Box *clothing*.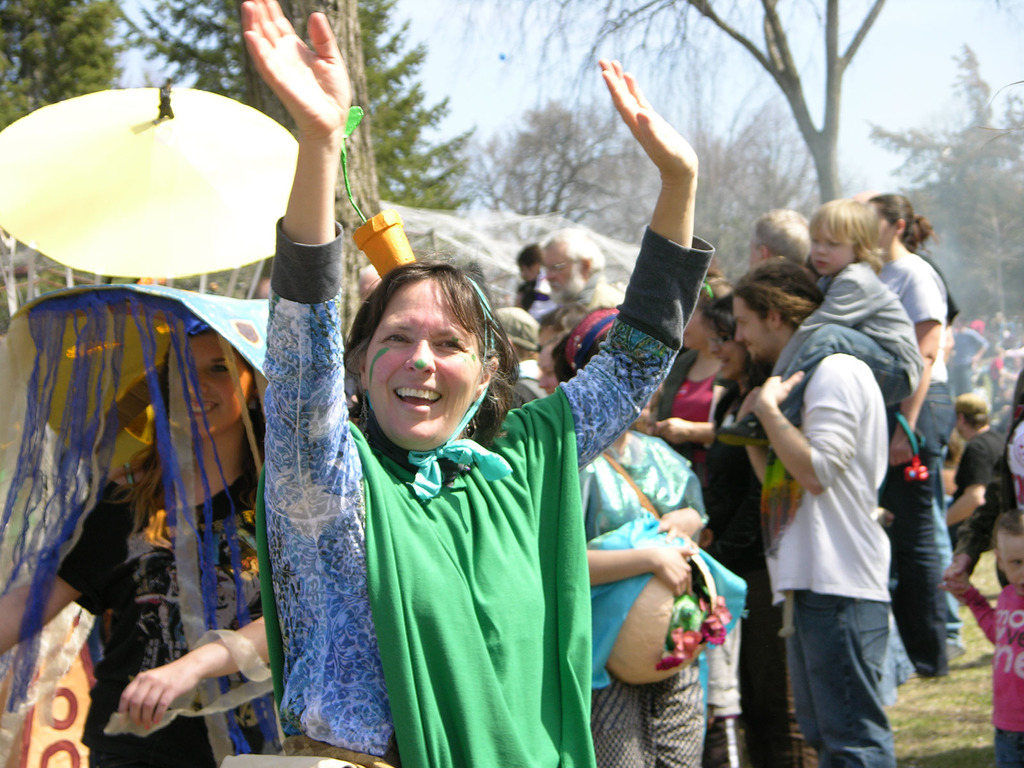
{"x1": 578, "y1": 427, "x2": 746, "y2": 767}.
